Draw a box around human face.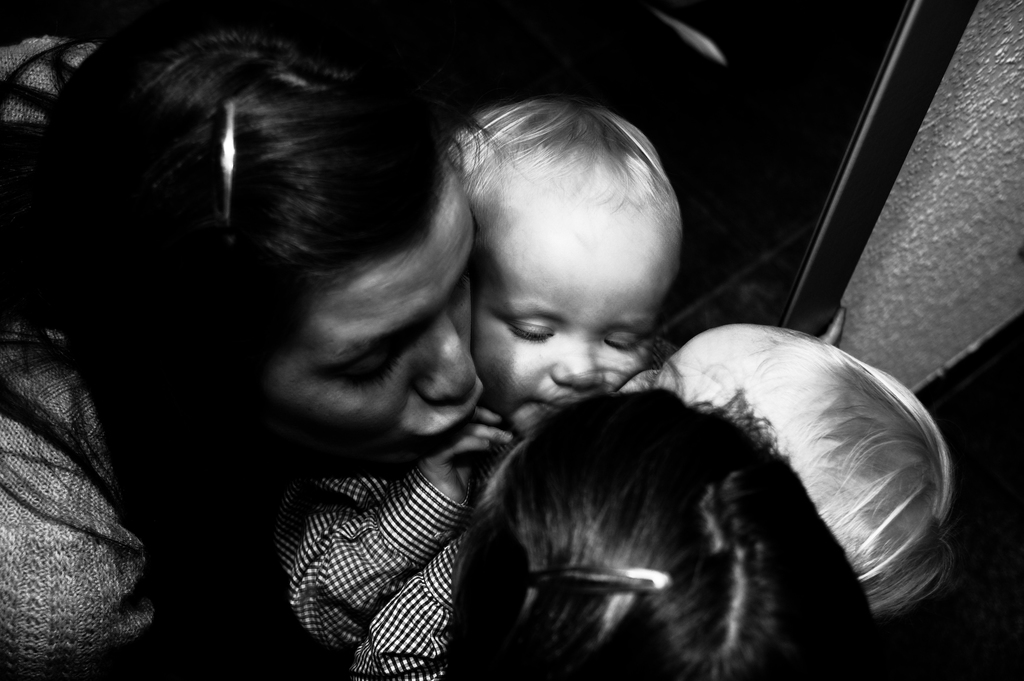
select_region(652, 339, 713, 406).
